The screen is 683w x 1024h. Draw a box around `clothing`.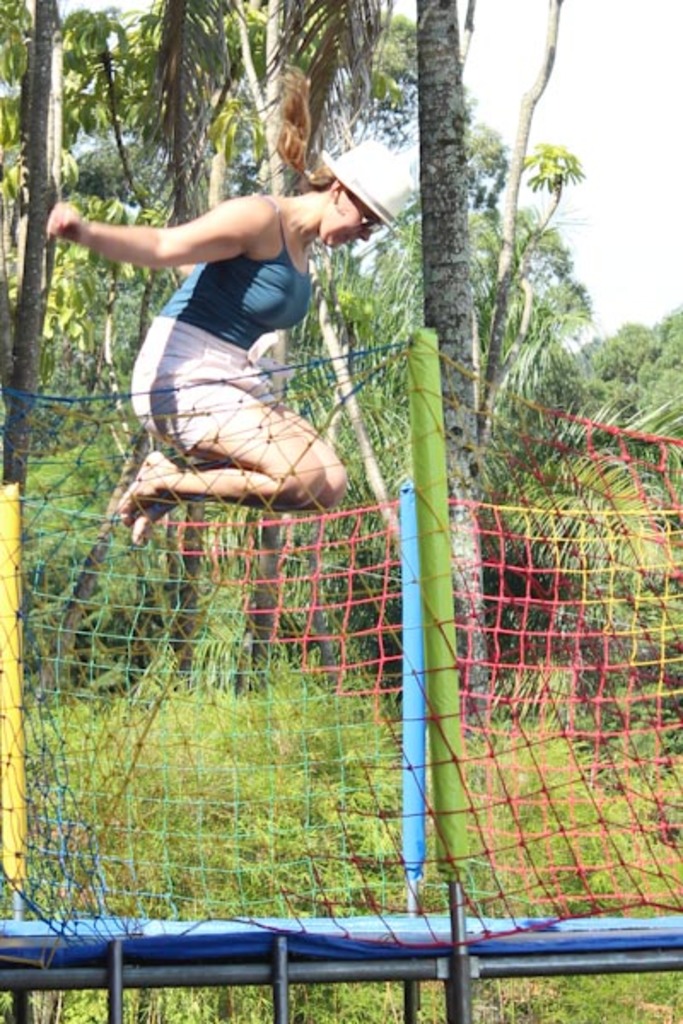
Rect(108, 176, 331, 490).
